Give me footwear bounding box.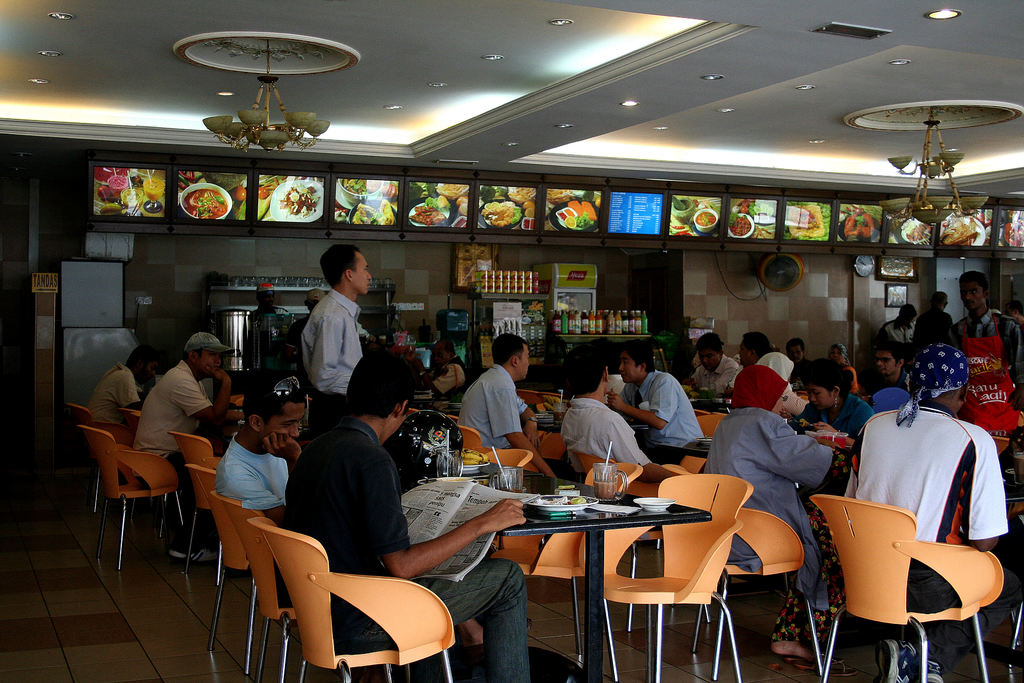
[466,618,531,664].
